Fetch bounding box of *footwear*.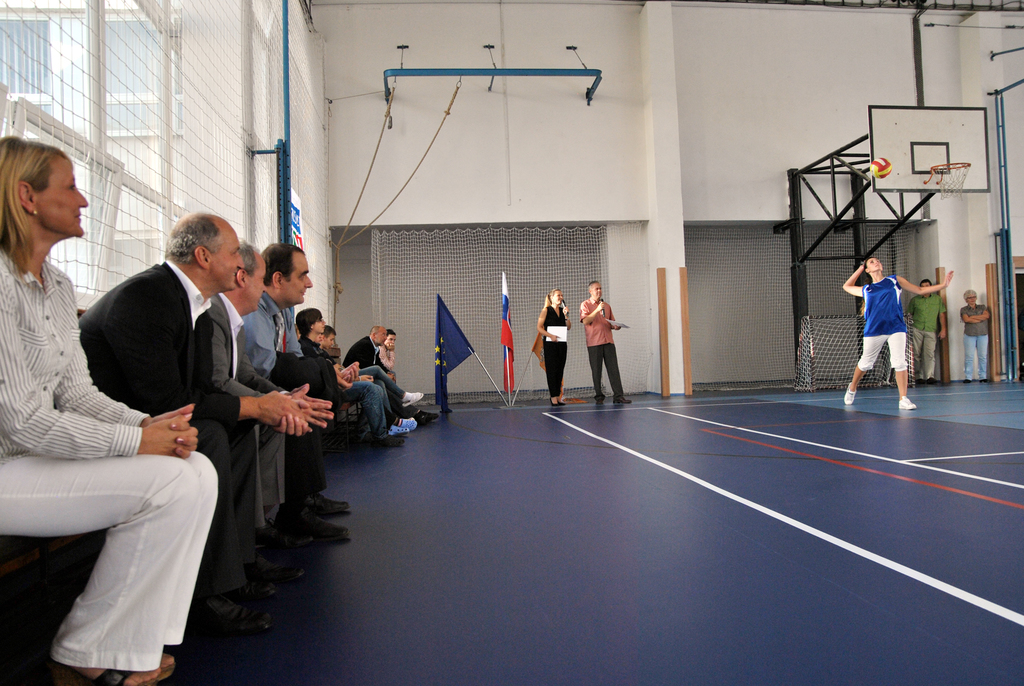
Bbox: <bbox>840, 388, 855, 406</bbox>.
